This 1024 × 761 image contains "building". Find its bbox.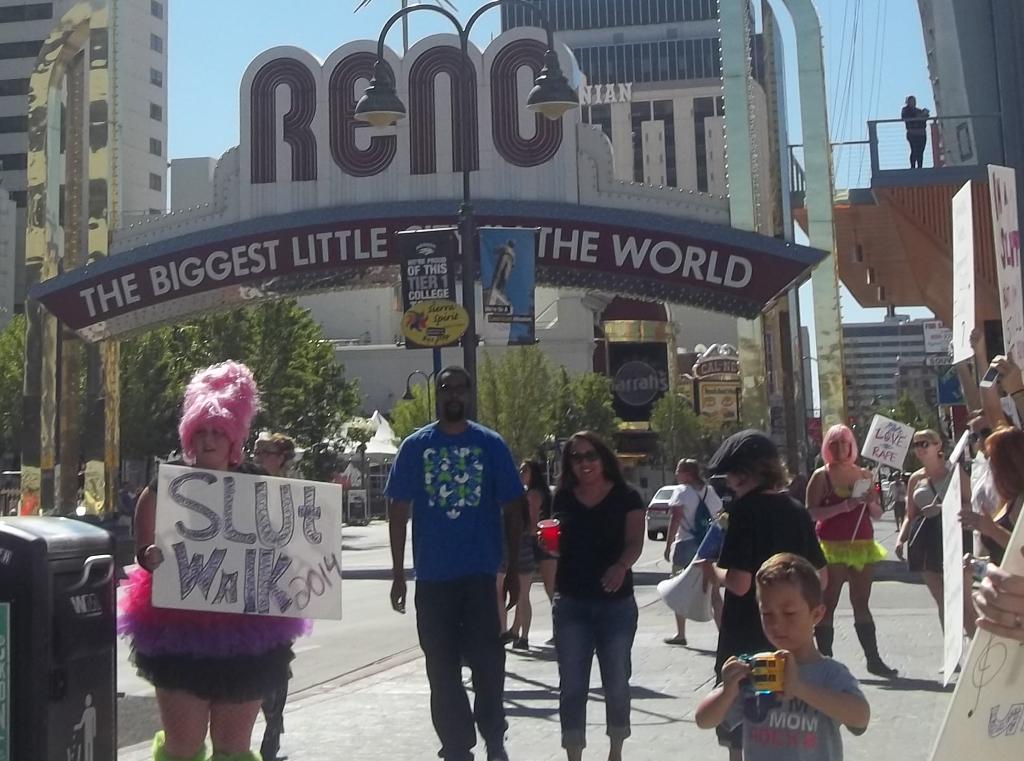
(503,0,769,197).
